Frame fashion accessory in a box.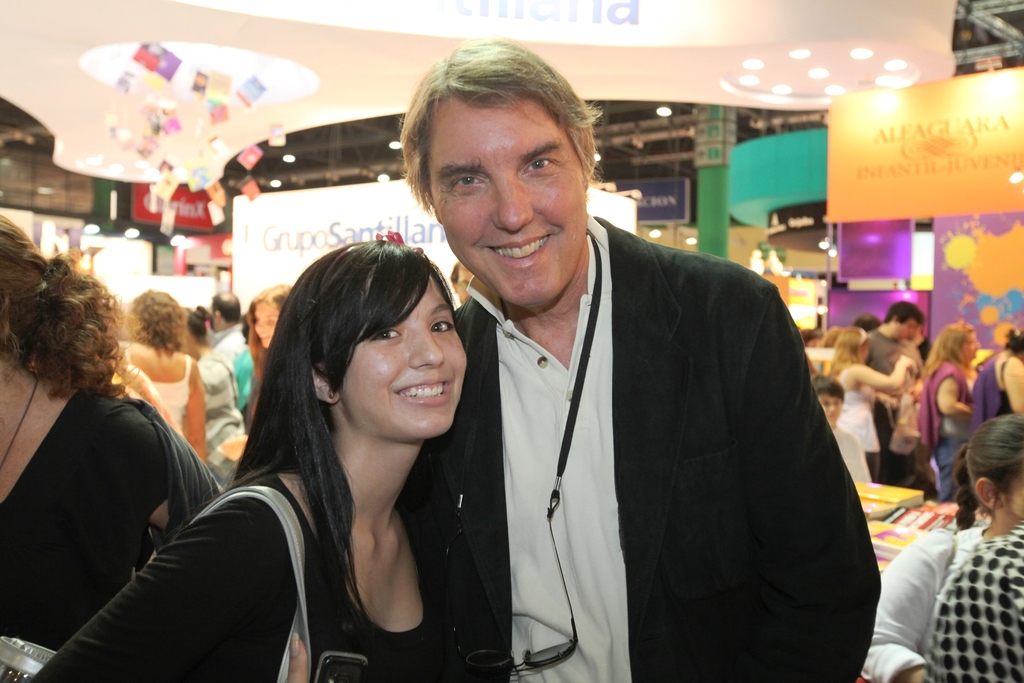
pyautogui.locateOnScreen(1006, 326, 1021, 339).
